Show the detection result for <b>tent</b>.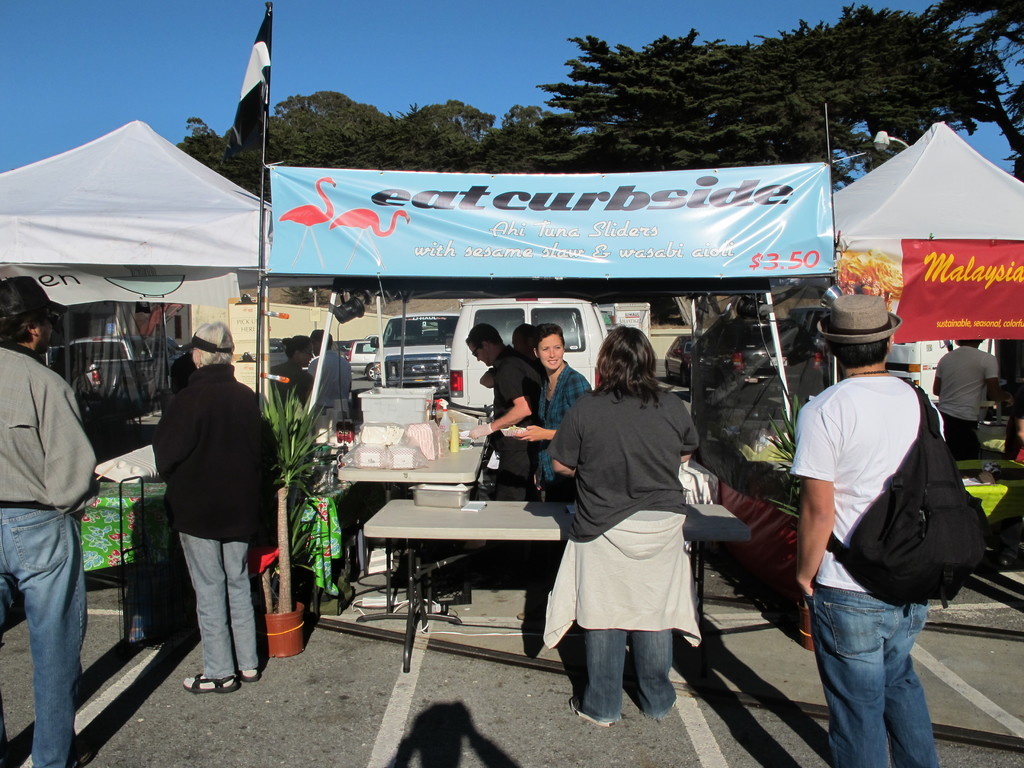
bbox(817, 115, 1023, 360).
